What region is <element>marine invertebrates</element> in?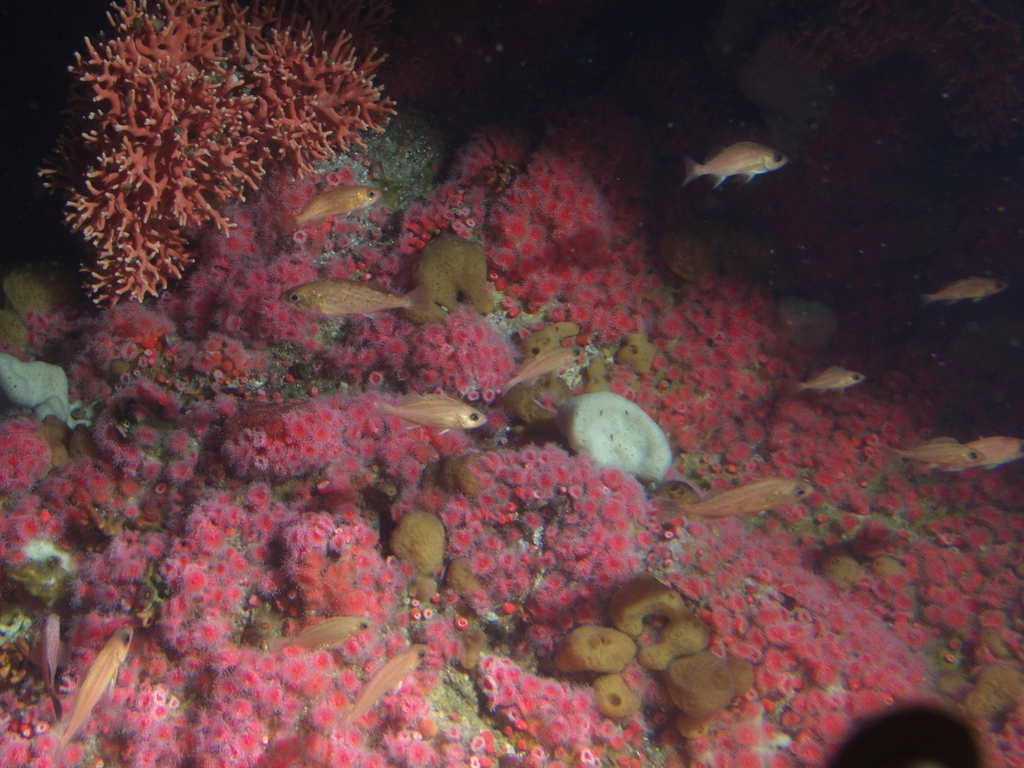
(x1=842, y1=471, x2=1023, y2=767).
